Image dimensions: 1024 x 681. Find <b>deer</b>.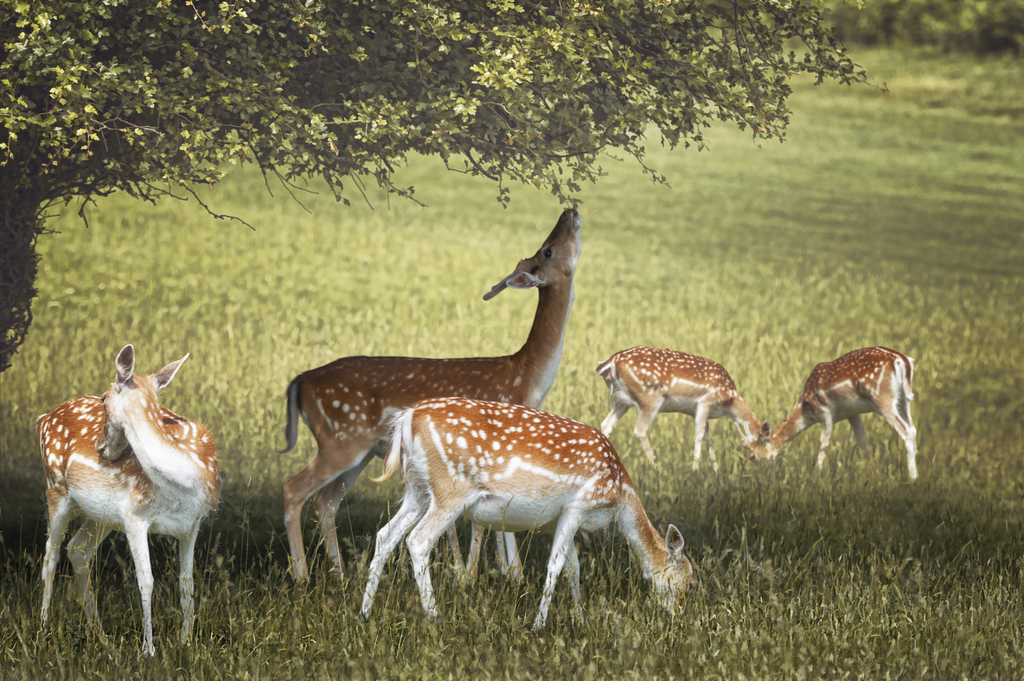
locate(598, 346, 768, 476).
